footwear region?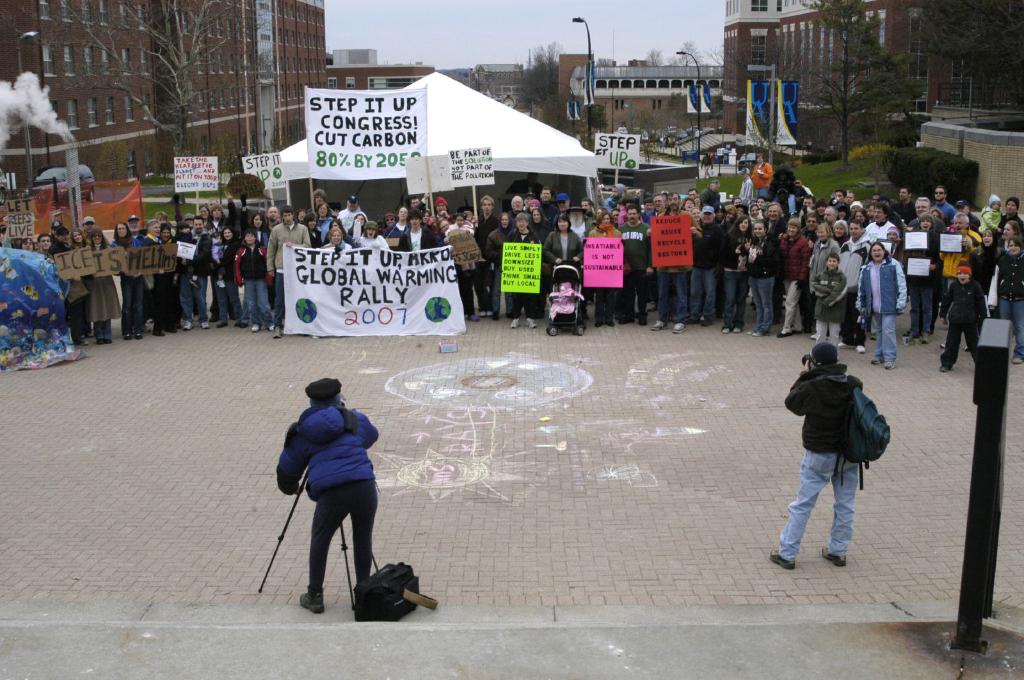
[236,320,249,330]
